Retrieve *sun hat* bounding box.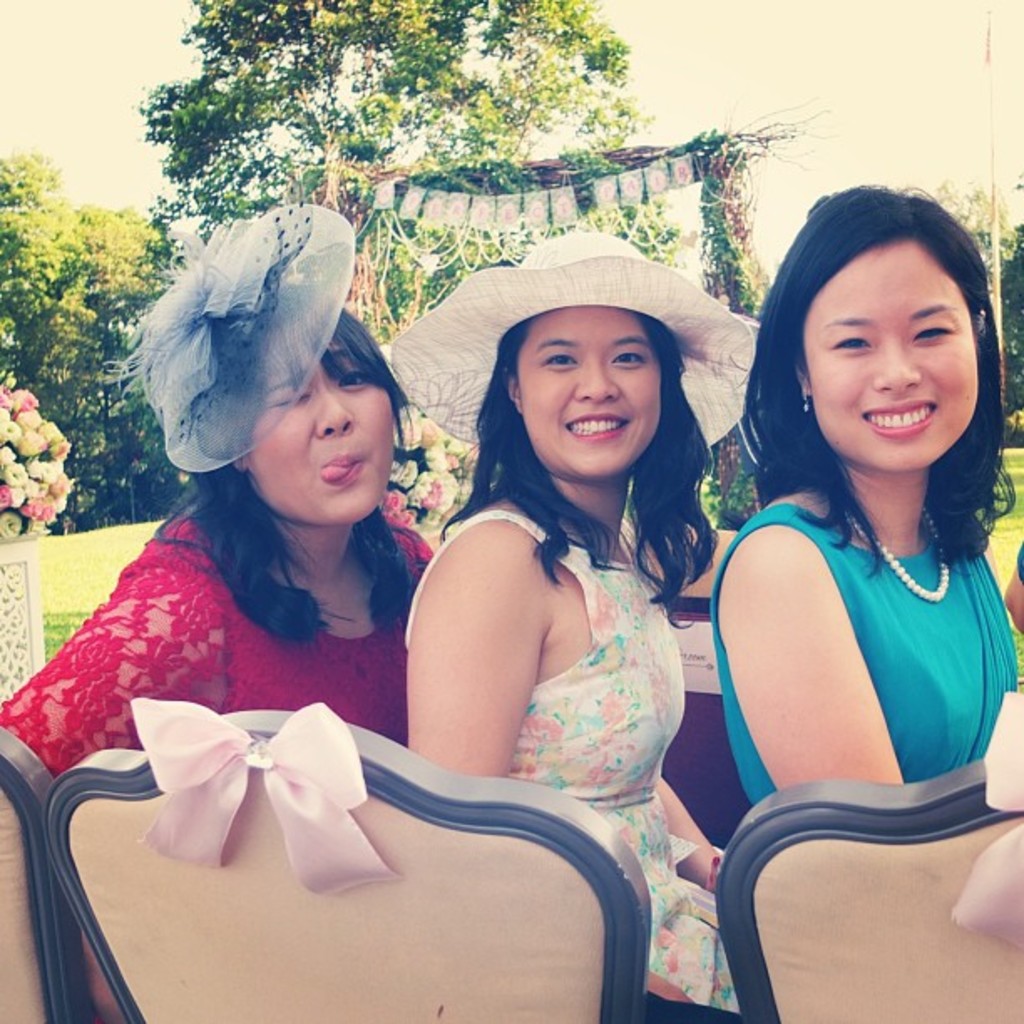
Bounding box: (95, 199, 360, 480).
